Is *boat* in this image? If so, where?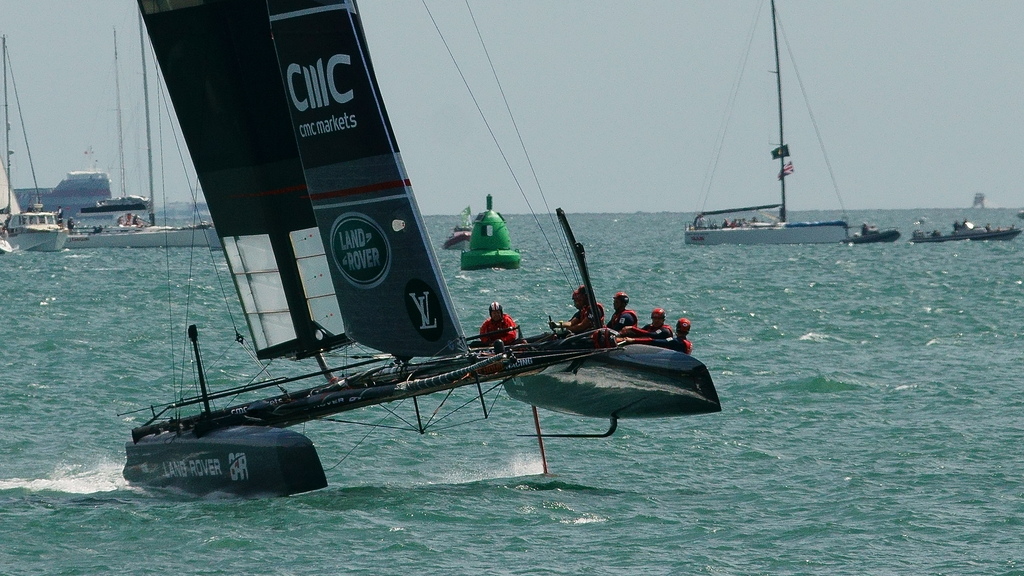
Yes, at Rect(911, 222, 1023, 245).
